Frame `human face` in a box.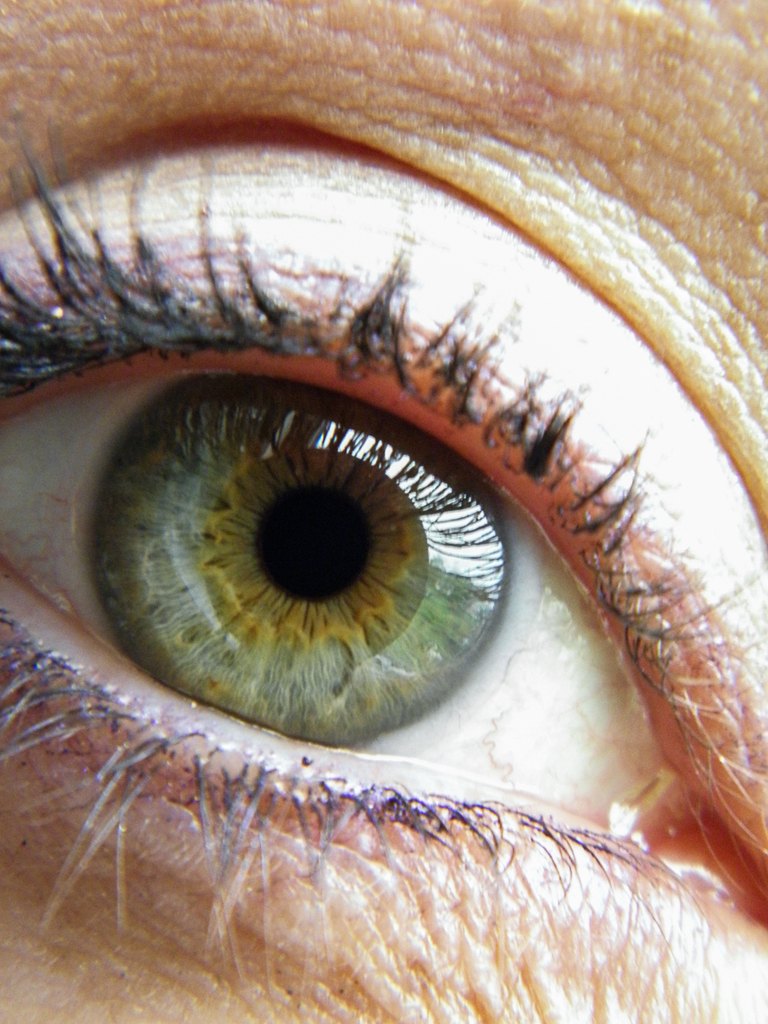
[x1=0, y1=8, x2=767, y2=1023].
